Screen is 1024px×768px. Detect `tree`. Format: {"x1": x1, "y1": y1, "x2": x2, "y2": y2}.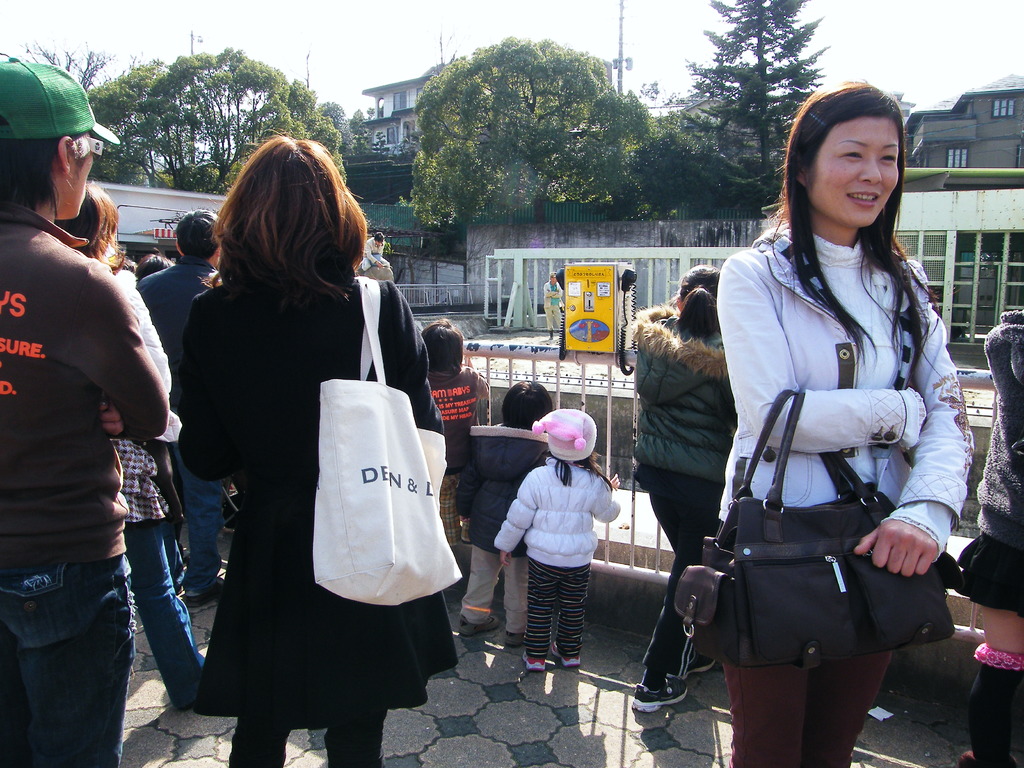
{"x1": 323, "y1": 102, "x2": 353, "y2": 142}.
